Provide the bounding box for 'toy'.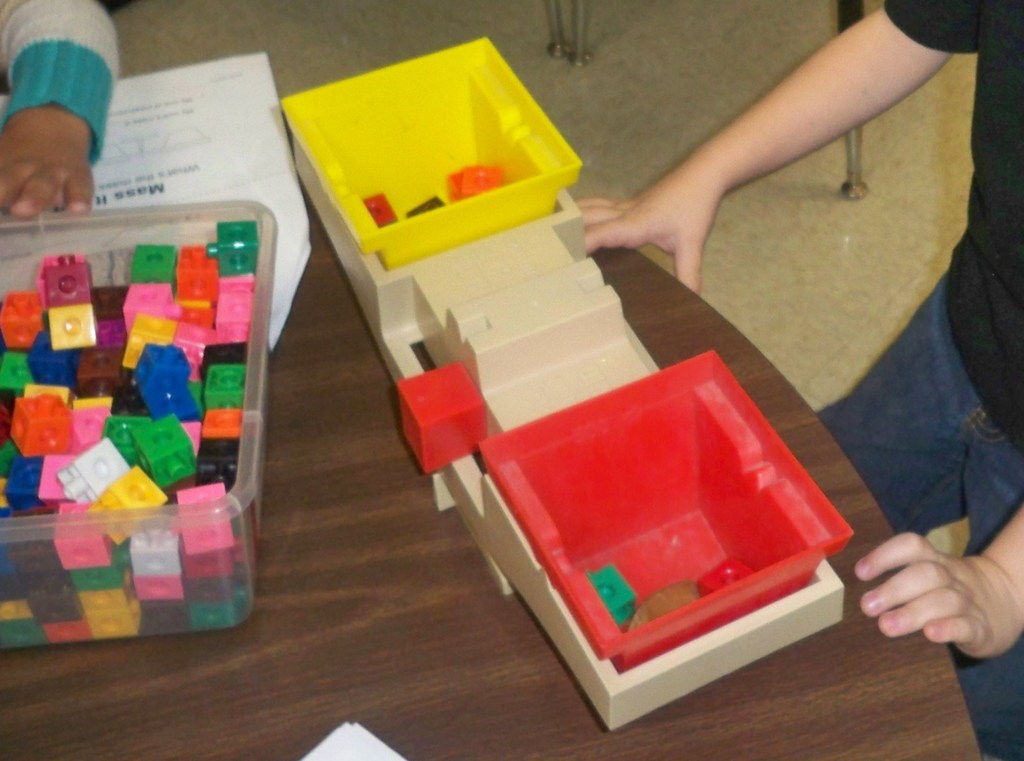
crop(364, 189, 398, 232).
